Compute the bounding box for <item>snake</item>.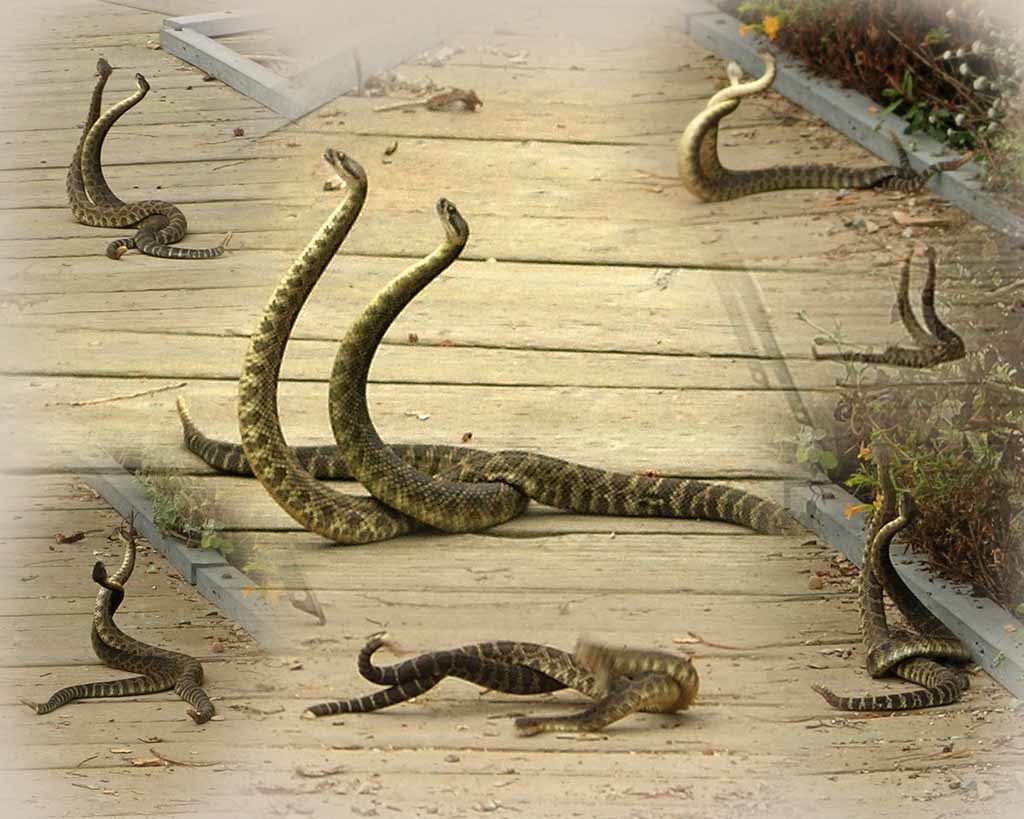
x1=924, y1=249, x2=962, y2=364.
